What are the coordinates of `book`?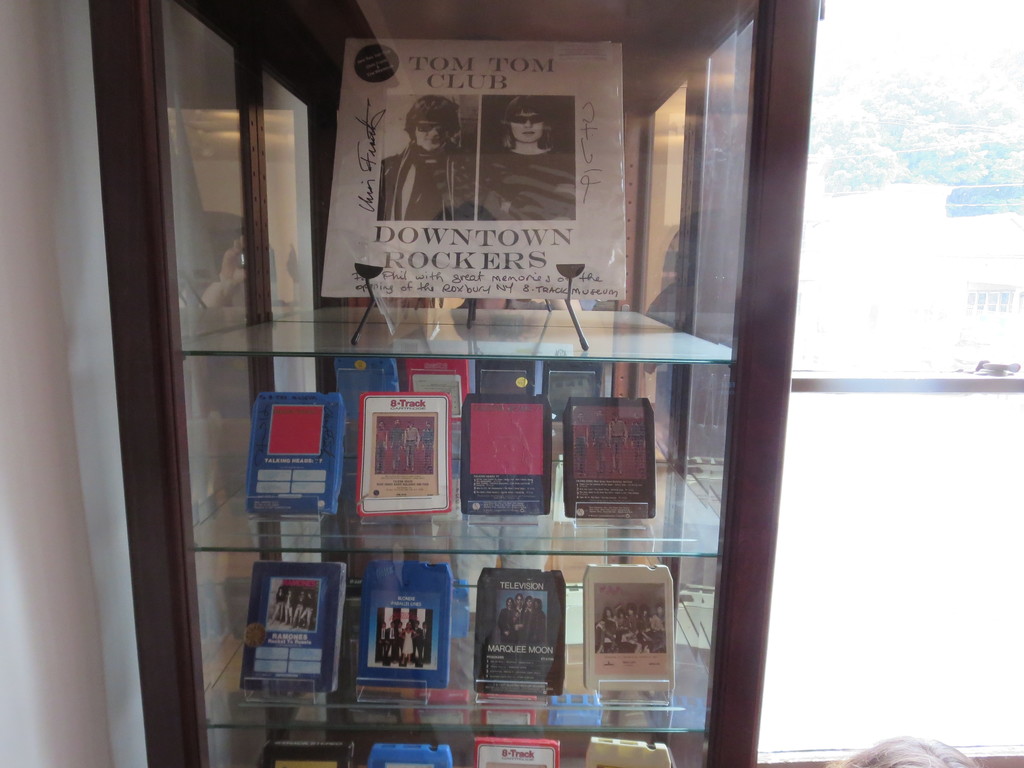
bbox=(459, 394, 552, 516).
